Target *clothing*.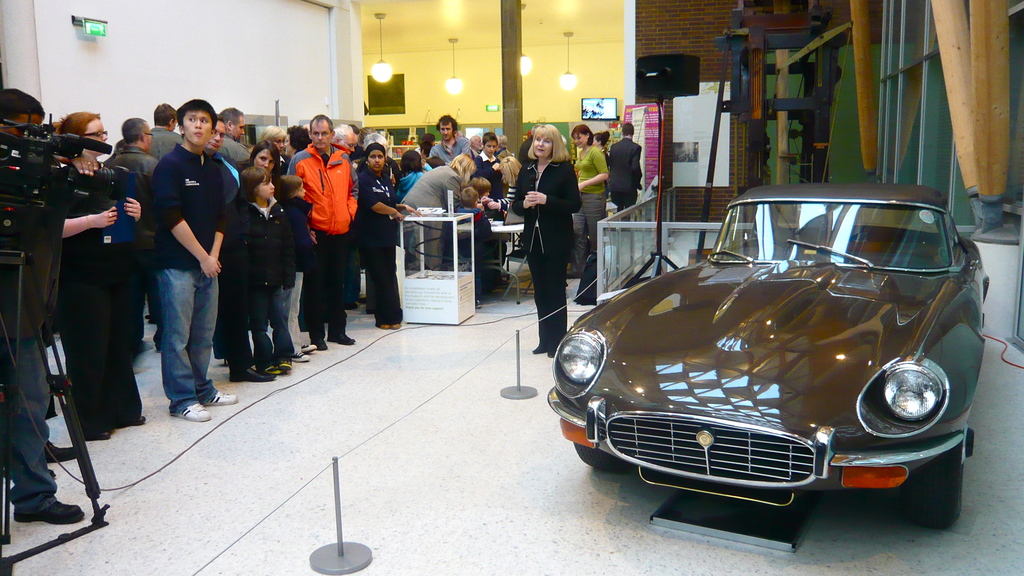
Target region: bbox(440, 201, 494, 299).
